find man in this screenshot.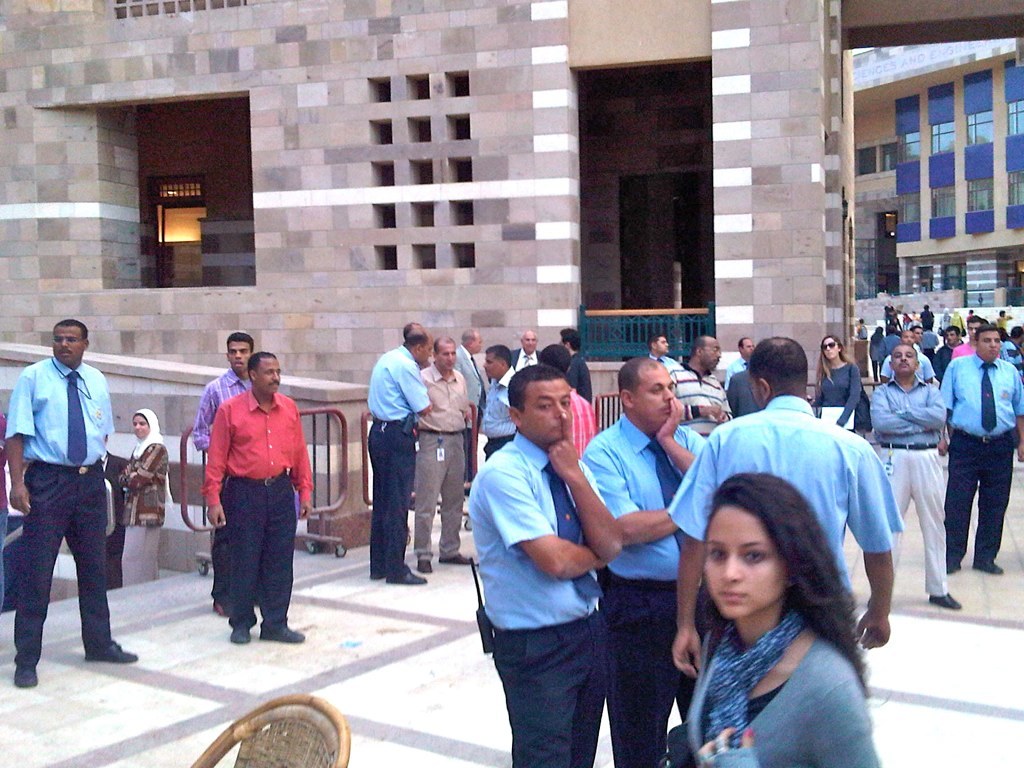
The bounding box for man is (455,326,486,494).
